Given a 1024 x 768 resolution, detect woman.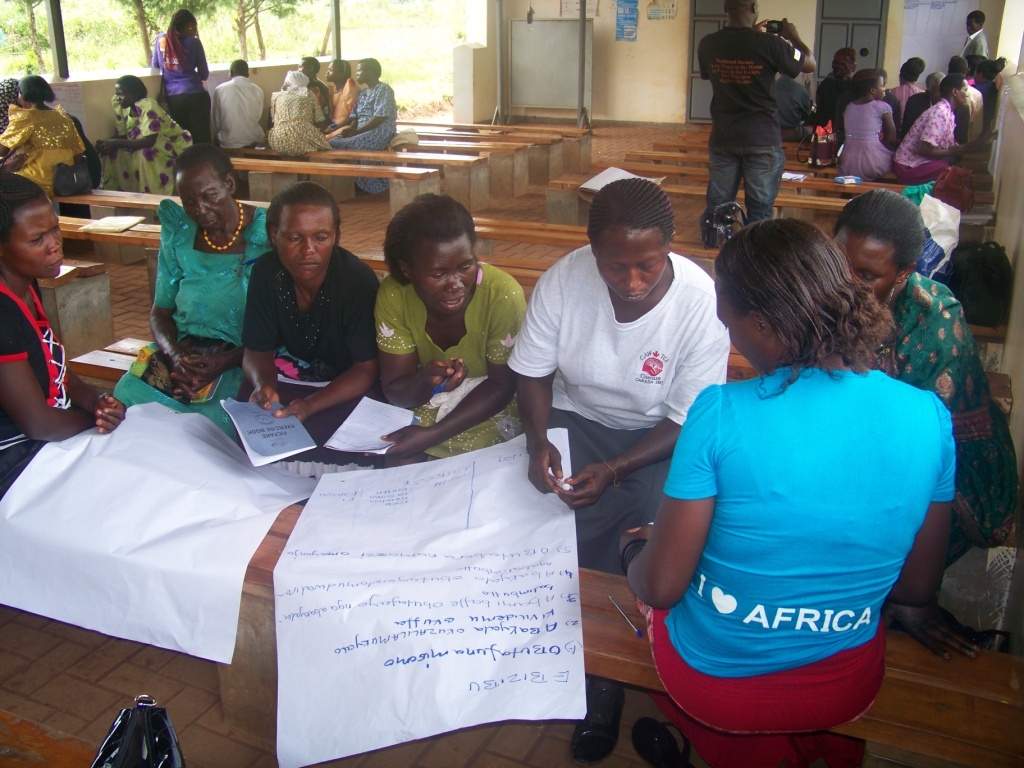
<bbox>95, 75, 194, 224</bbox>.
